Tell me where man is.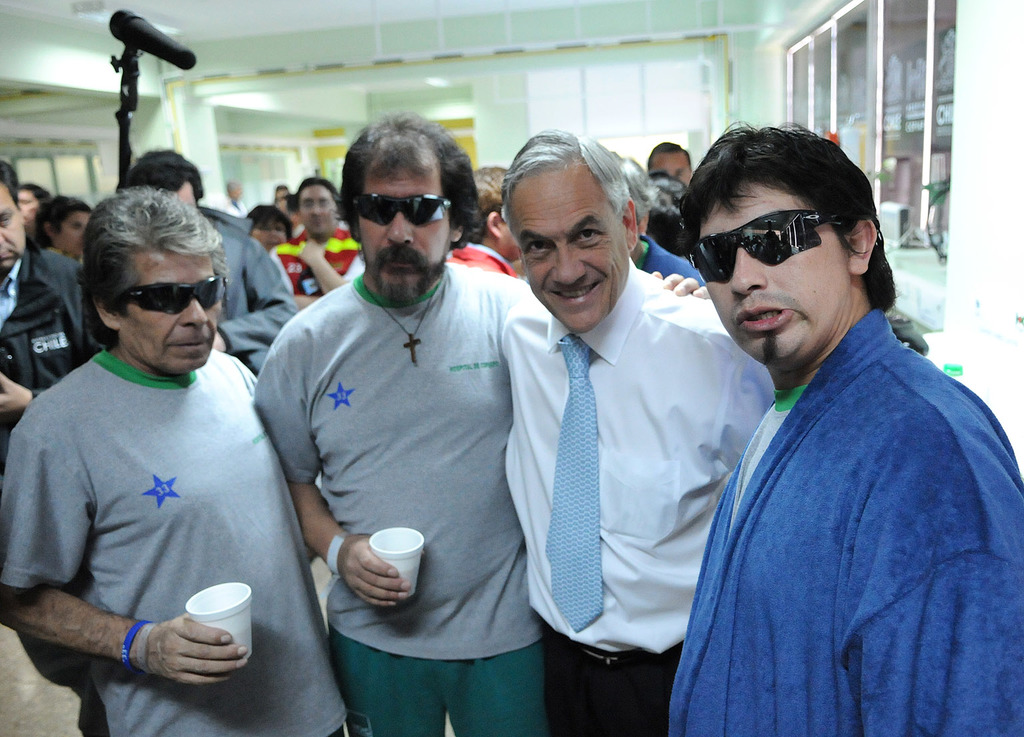
man is at [0,184,355,736].
